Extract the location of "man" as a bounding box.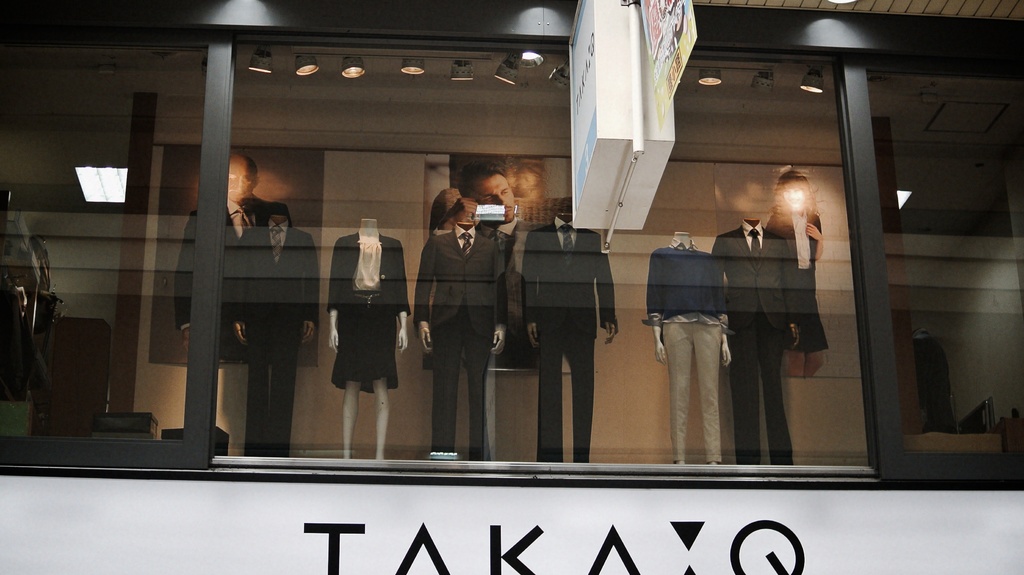
pyautogui.locateOnScreen(224, 215, 321, 455).
